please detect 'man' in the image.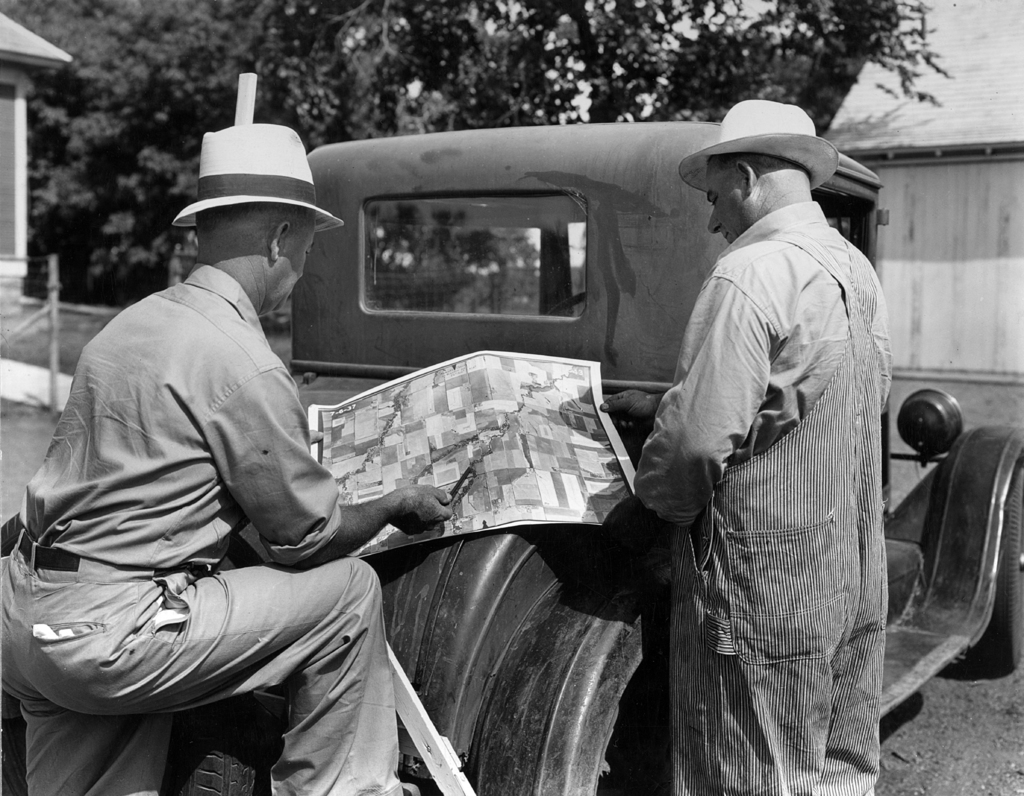
[x1=600, y1=97, x2=893, y2=795].
